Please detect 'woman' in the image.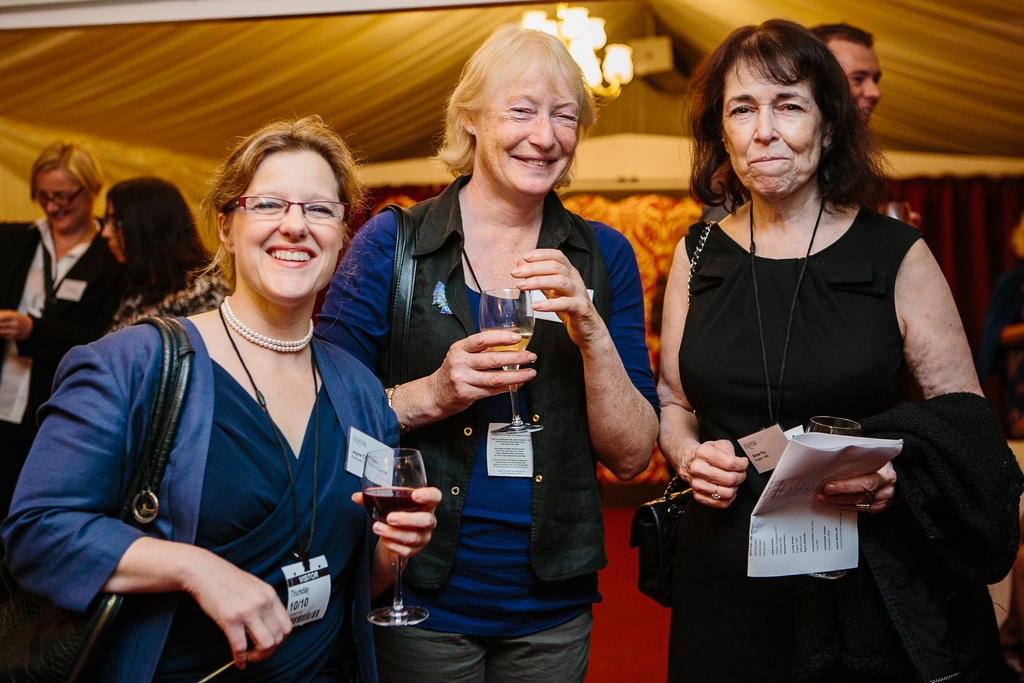
56:113:404:668.
